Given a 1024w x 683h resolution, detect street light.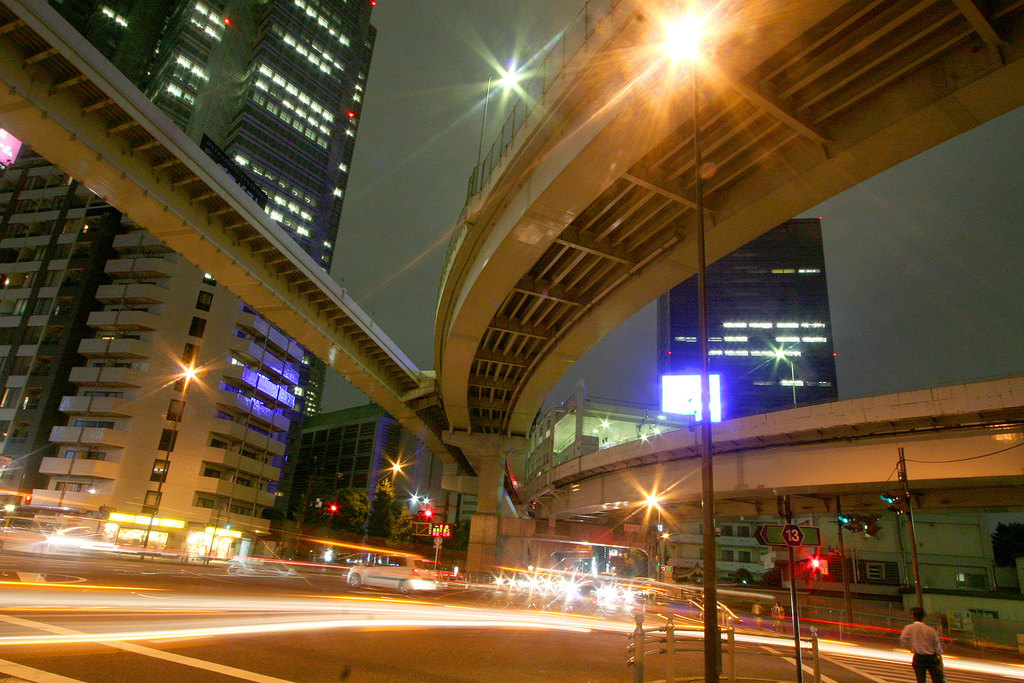
[474,67,529,203].
